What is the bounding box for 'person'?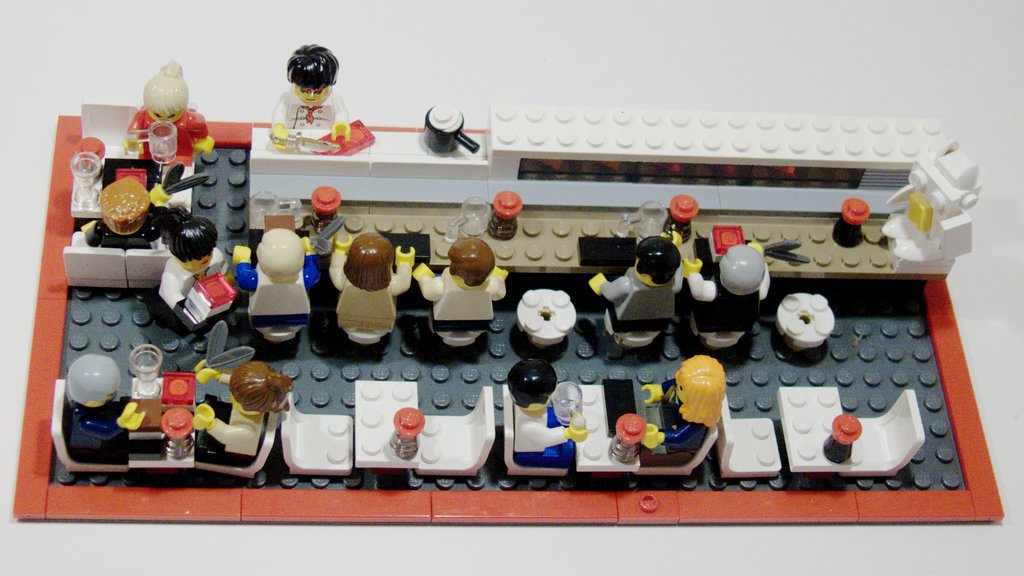
[186, 359, 303, 465].
